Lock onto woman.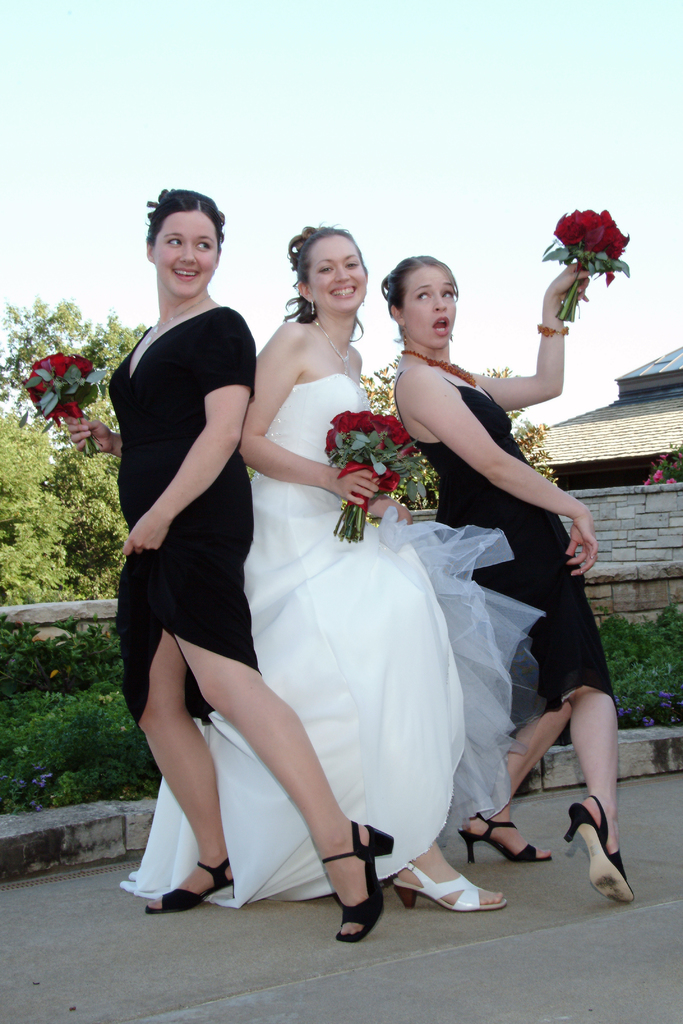
Locked: box=[380, 254, 636, 903].
